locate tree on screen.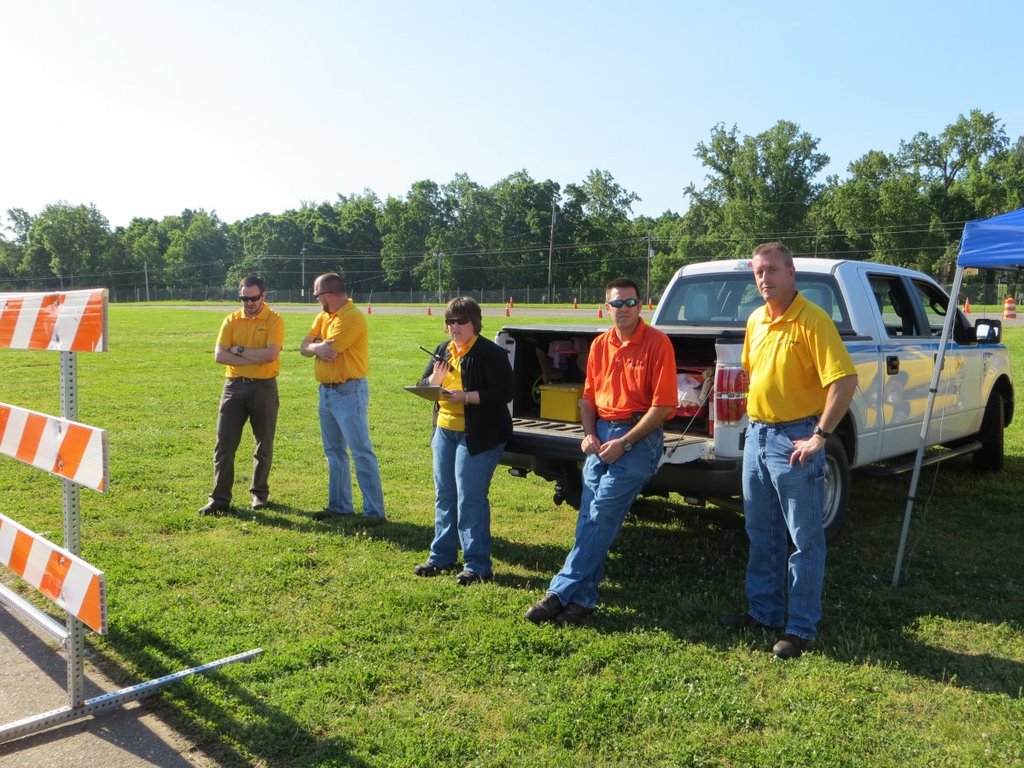
On screen at [647,209,752,284].
